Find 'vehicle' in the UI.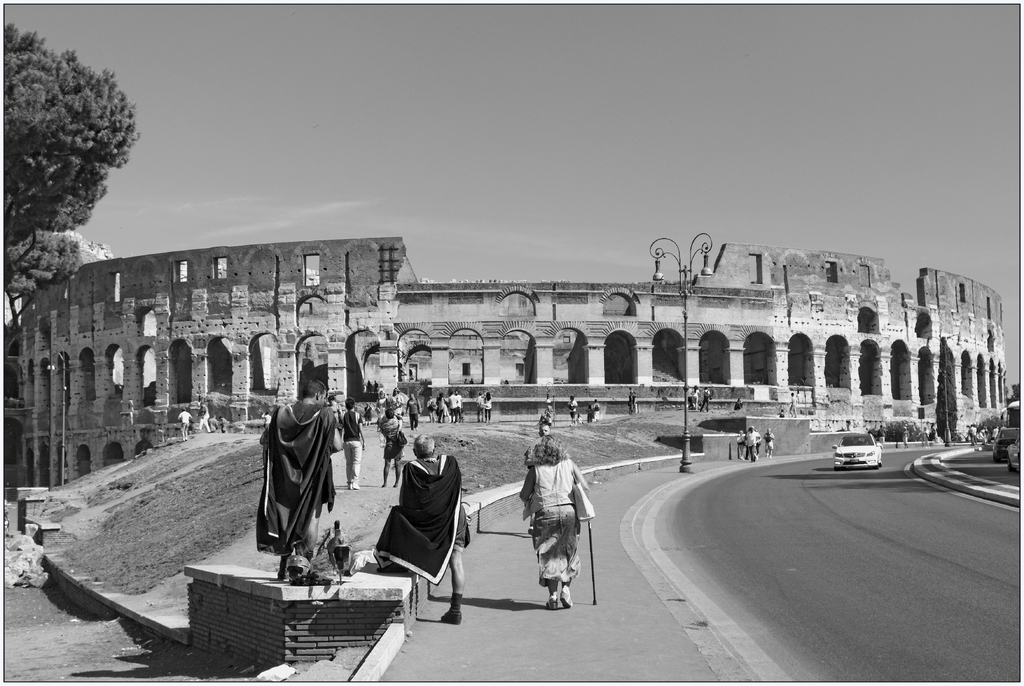
UI element at (831, 430, 884, 471).
